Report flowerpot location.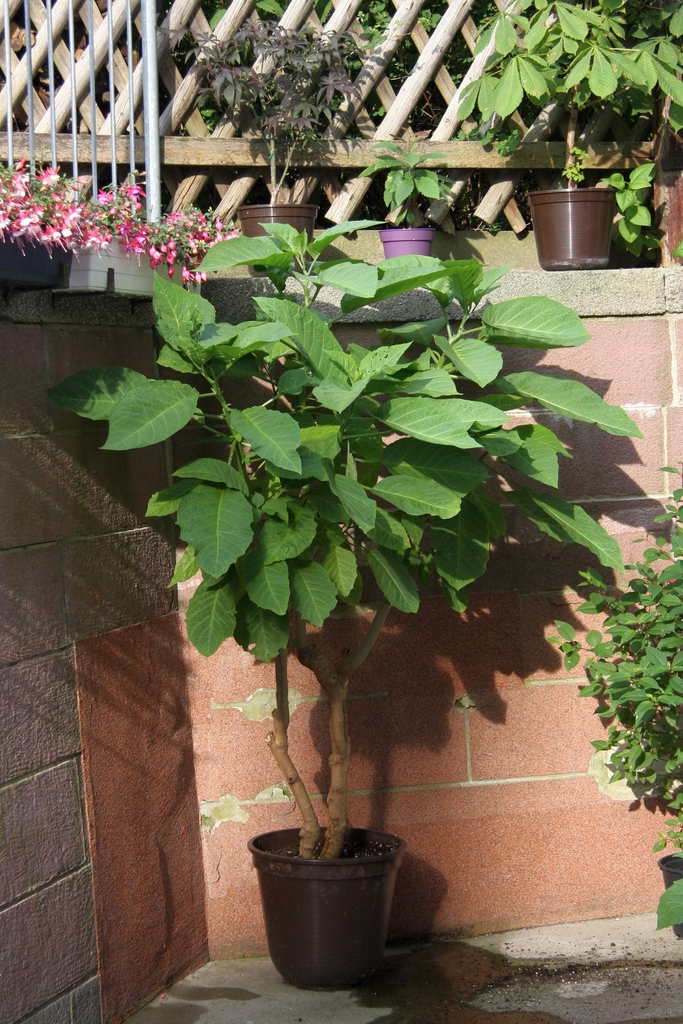
Report: region(522, 187, 616, 278).
